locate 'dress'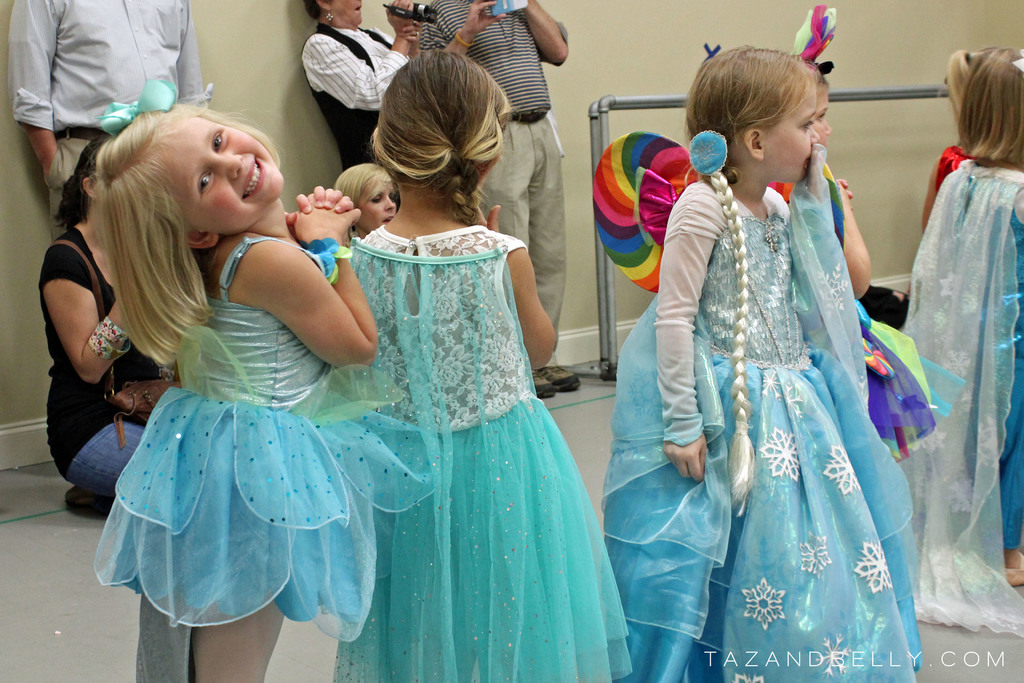
899/154/1023/643
